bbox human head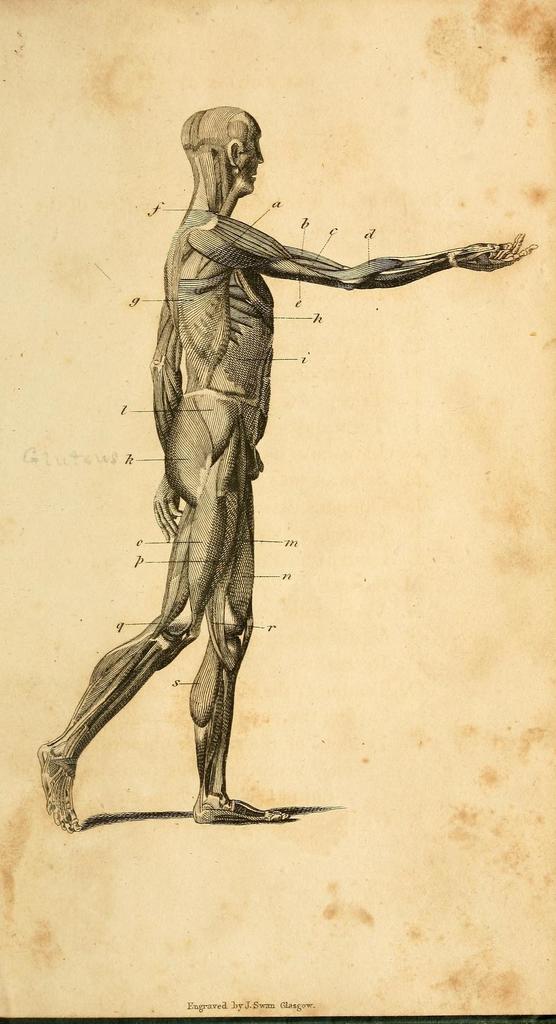
box=[174, 102, 270, 211]
